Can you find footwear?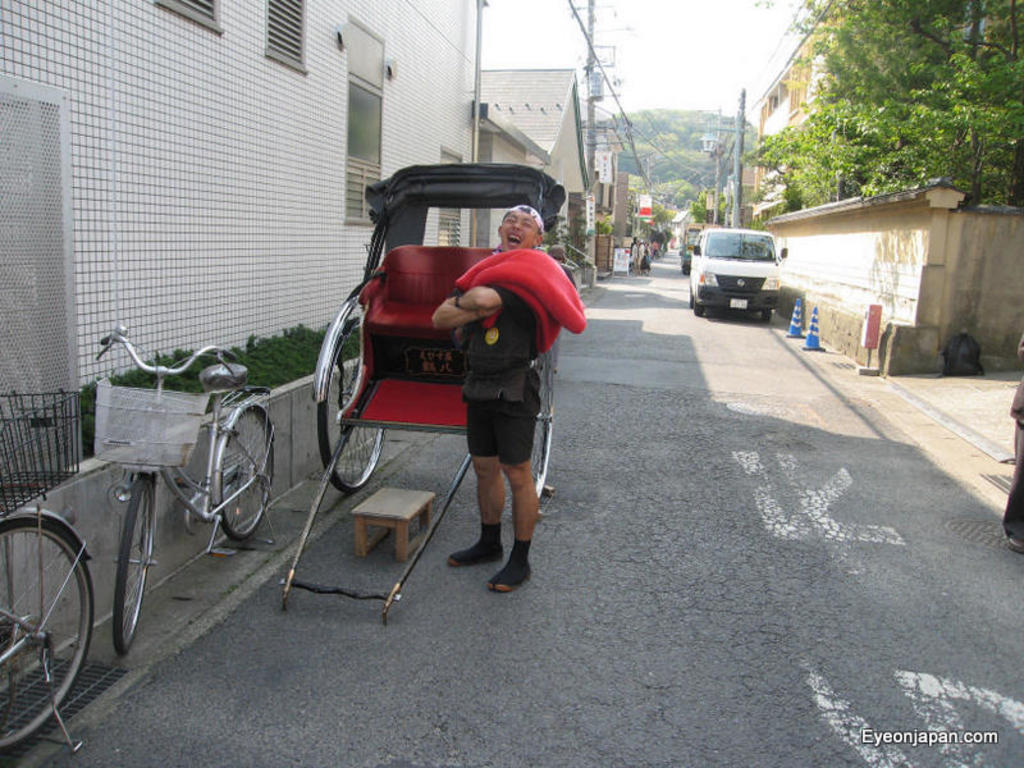
Yes, bounding box: box(1006, 532, 1023, 556).
